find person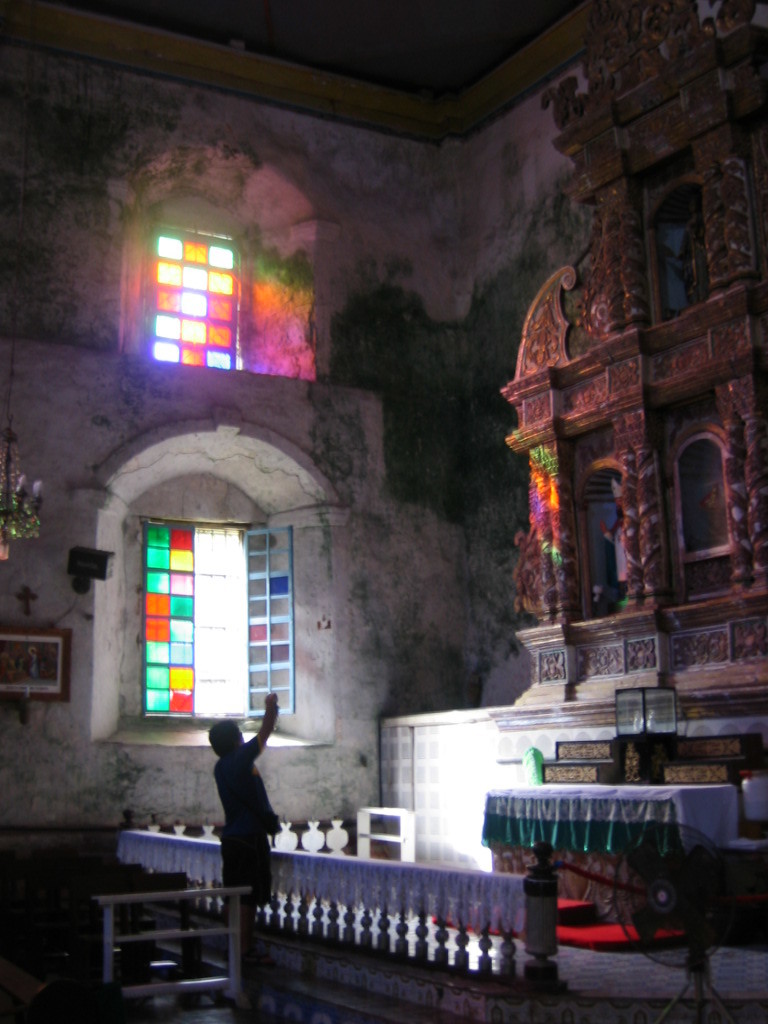
rect(194, 709, 288, 915)
